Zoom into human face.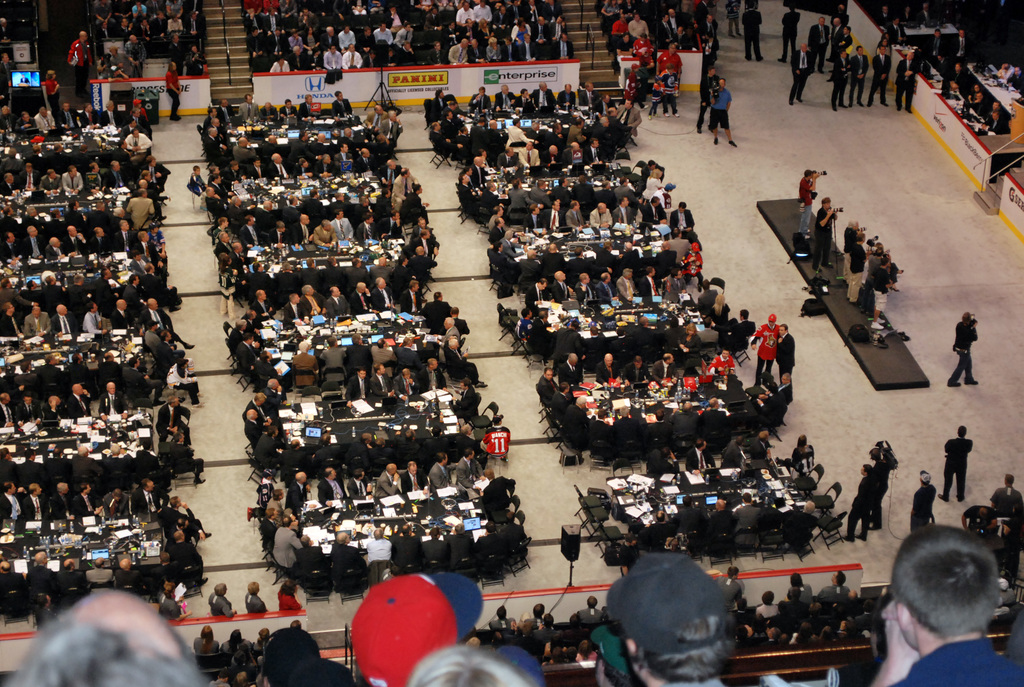
Zoom target: rect(406, 26, 411, 30).
